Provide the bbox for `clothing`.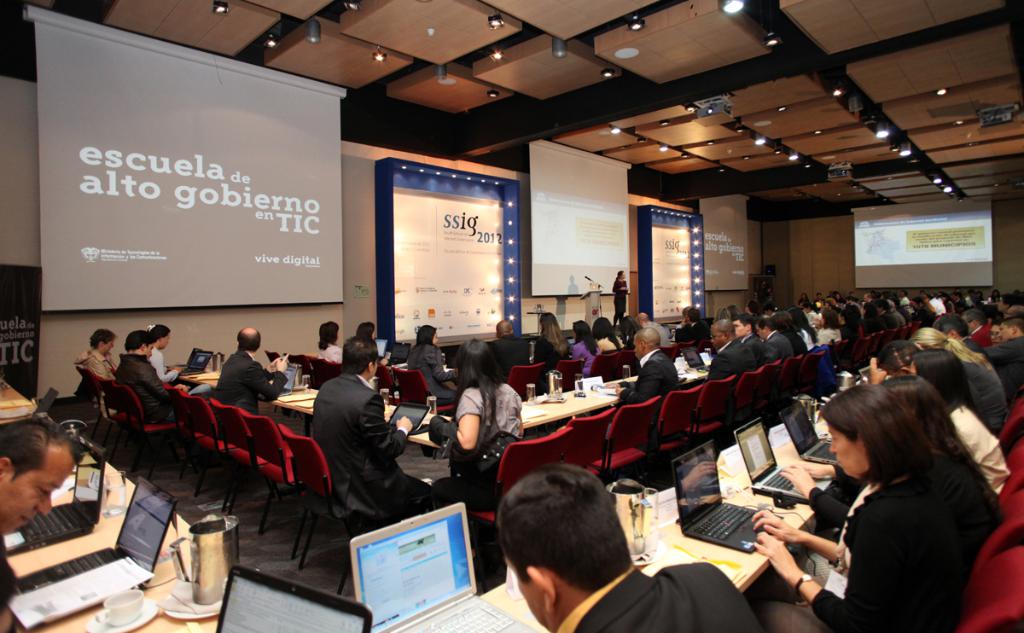
select_region(806, 330, 815, 357).
